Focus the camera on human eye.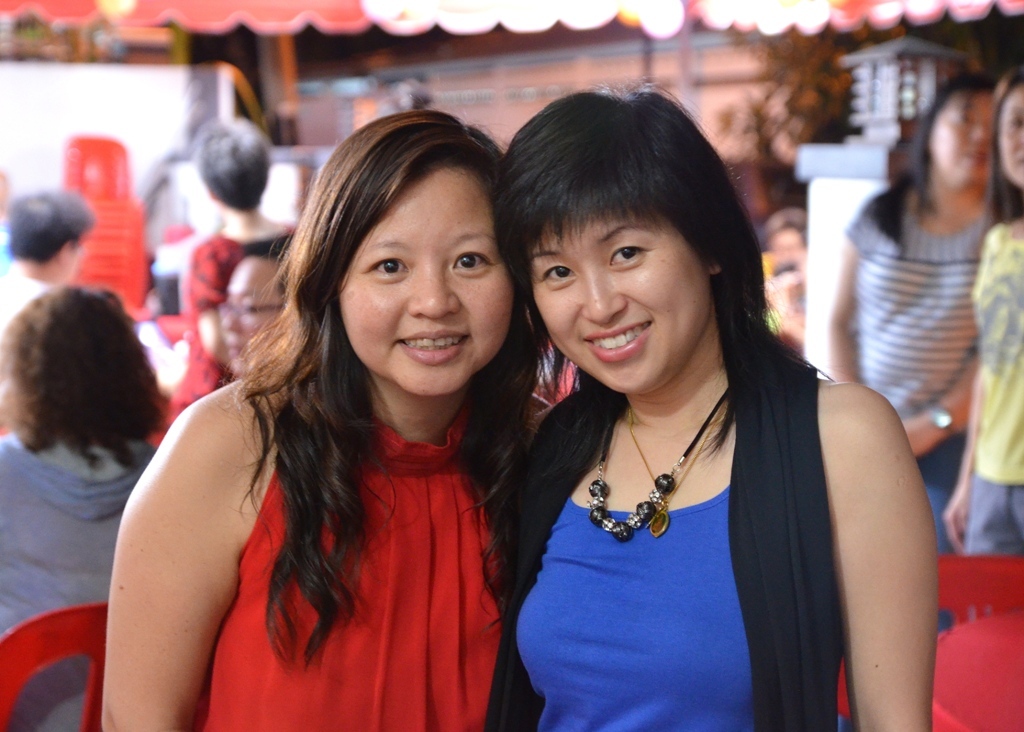
Focus region: bbox=(541, 260, 574, 286).
